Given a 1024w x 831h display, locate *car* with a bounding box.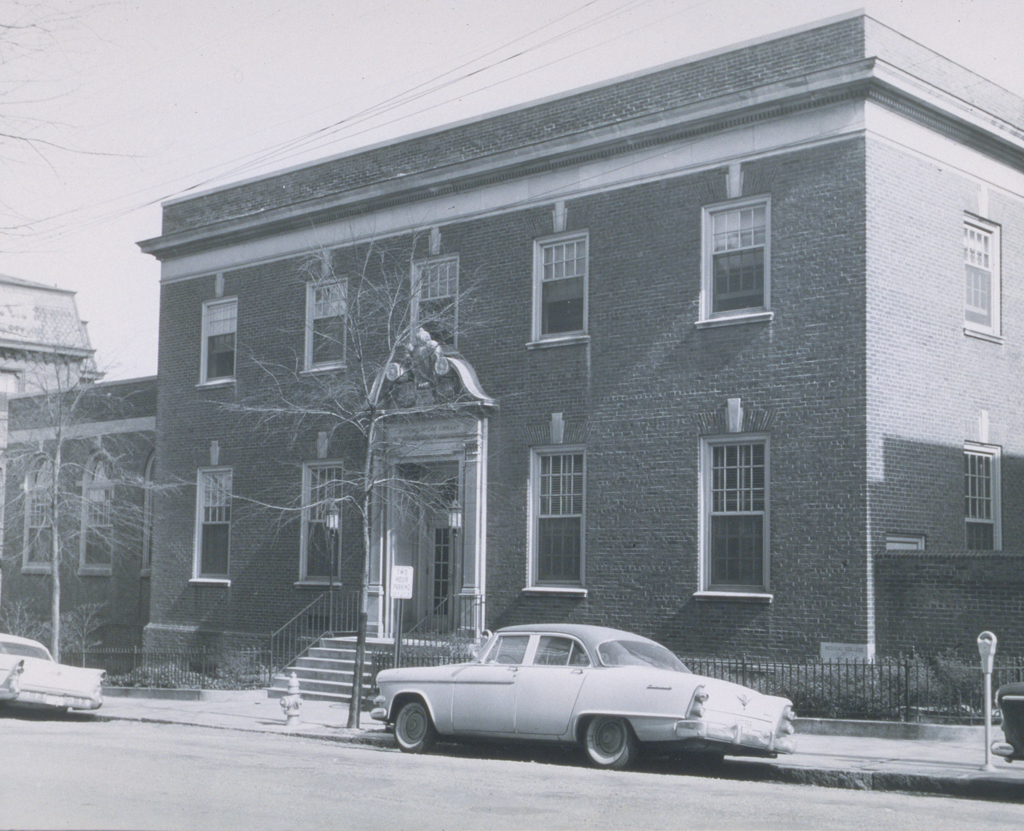
Located: 0,634,109,722.
